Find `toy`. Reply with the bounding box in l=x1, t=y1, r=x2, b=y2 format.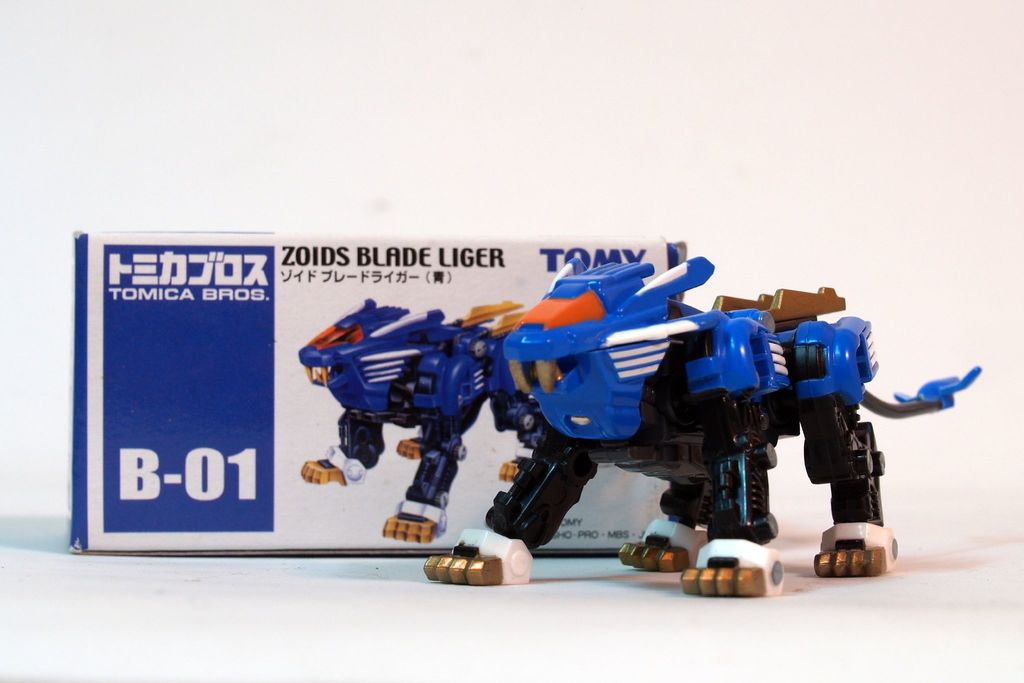
l=299, t=302, r=536, b=542.
